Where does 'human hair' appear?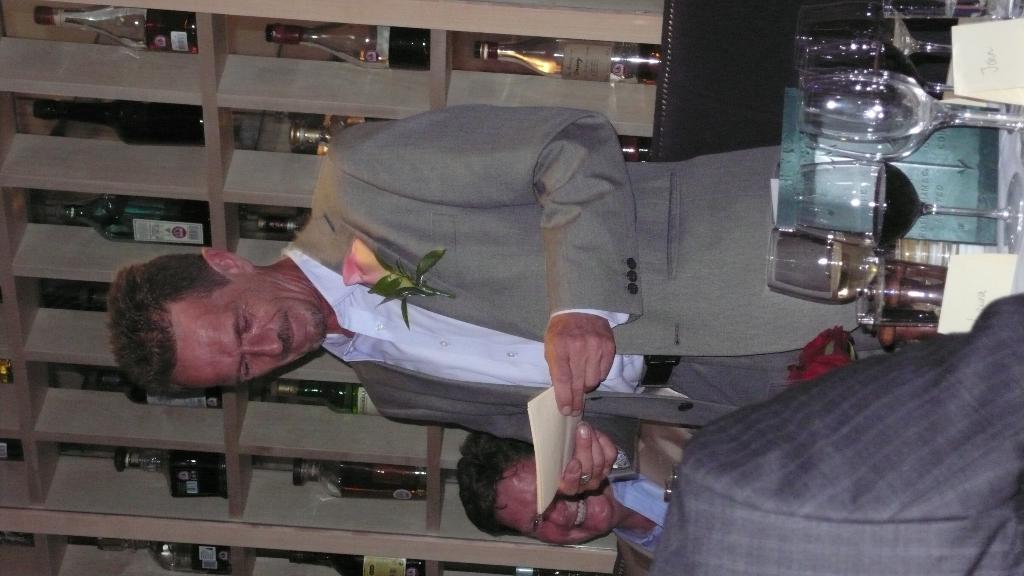
Appears at 452, 427, 536, 545.
